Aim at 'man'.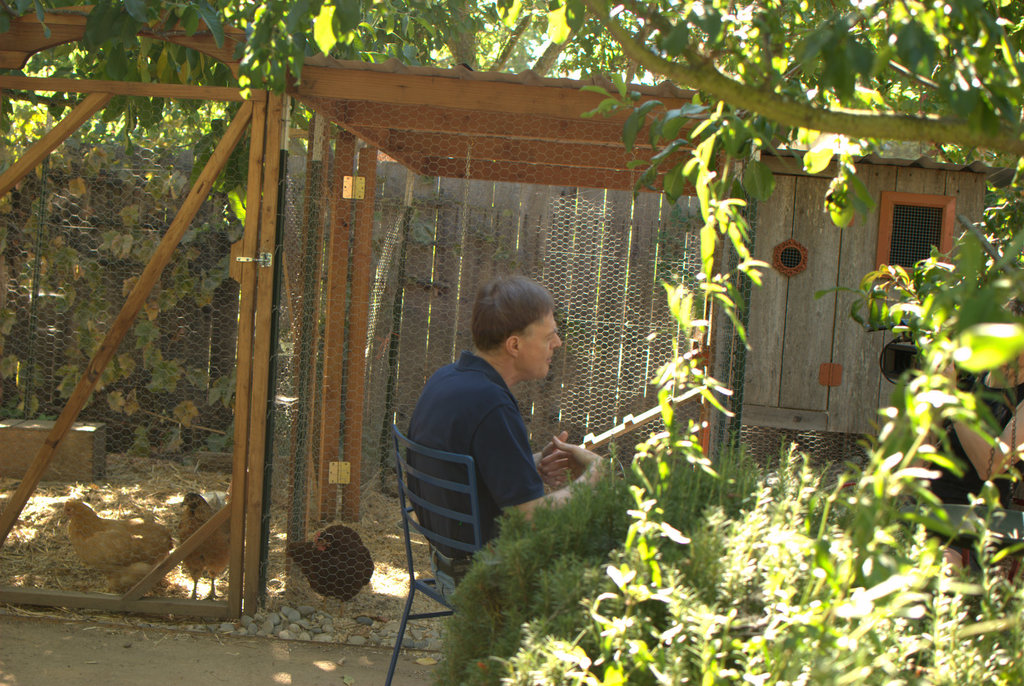
Aimed at detection(381, 282, 612, 596).
